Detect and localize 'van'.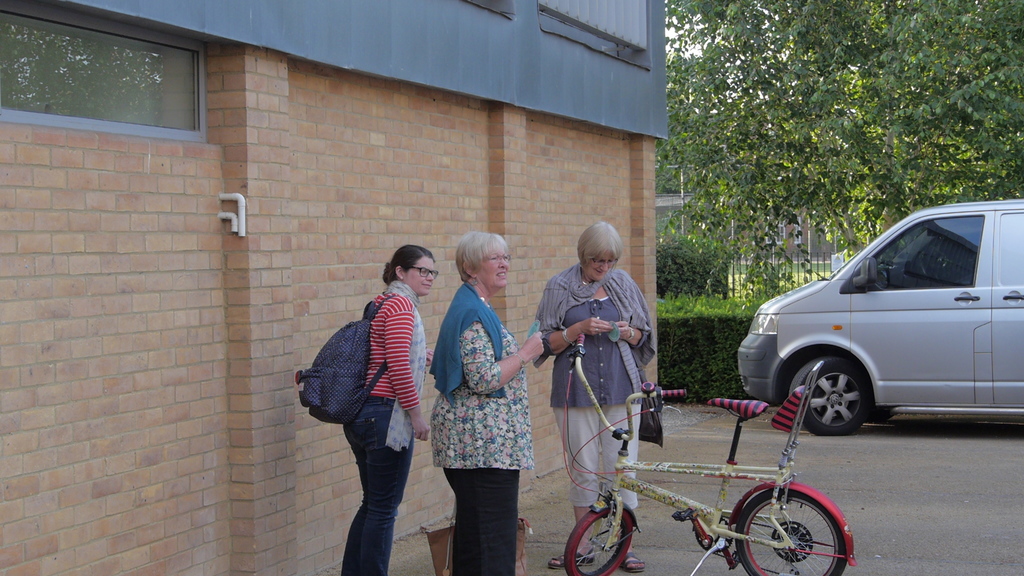
Localized at (left=732, top=197, right=1023, bottom=435).
